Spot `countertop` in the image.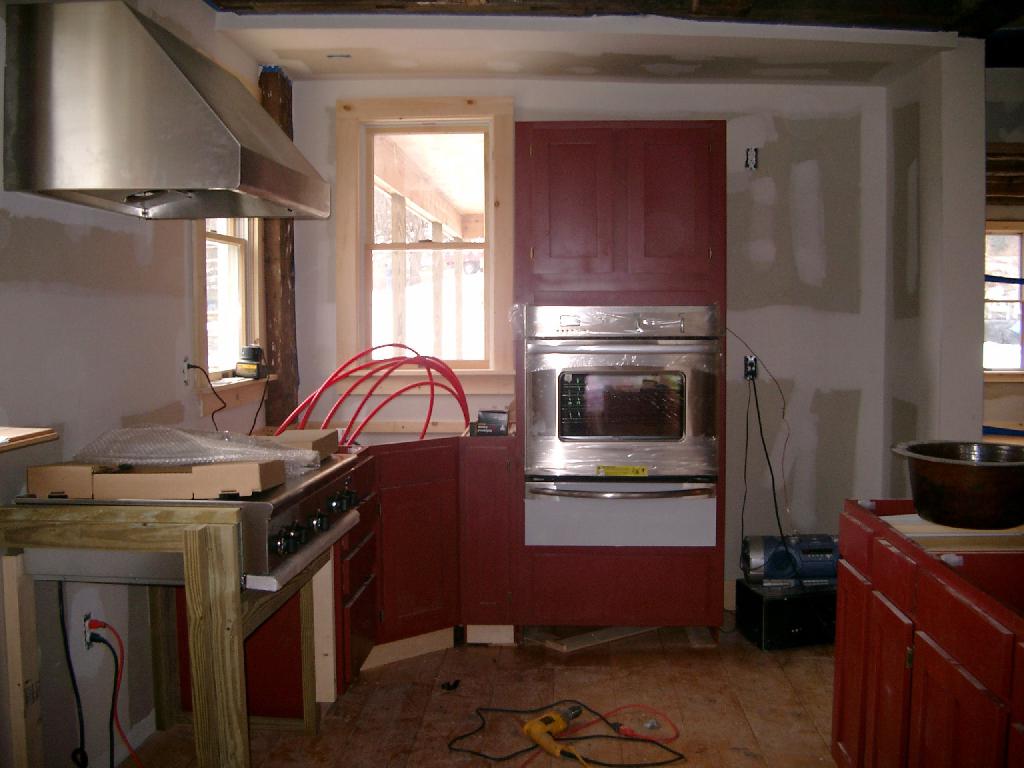
`countertop` found at {"left": 169, "top": 410, "right": 471, "bottom": 721}.
